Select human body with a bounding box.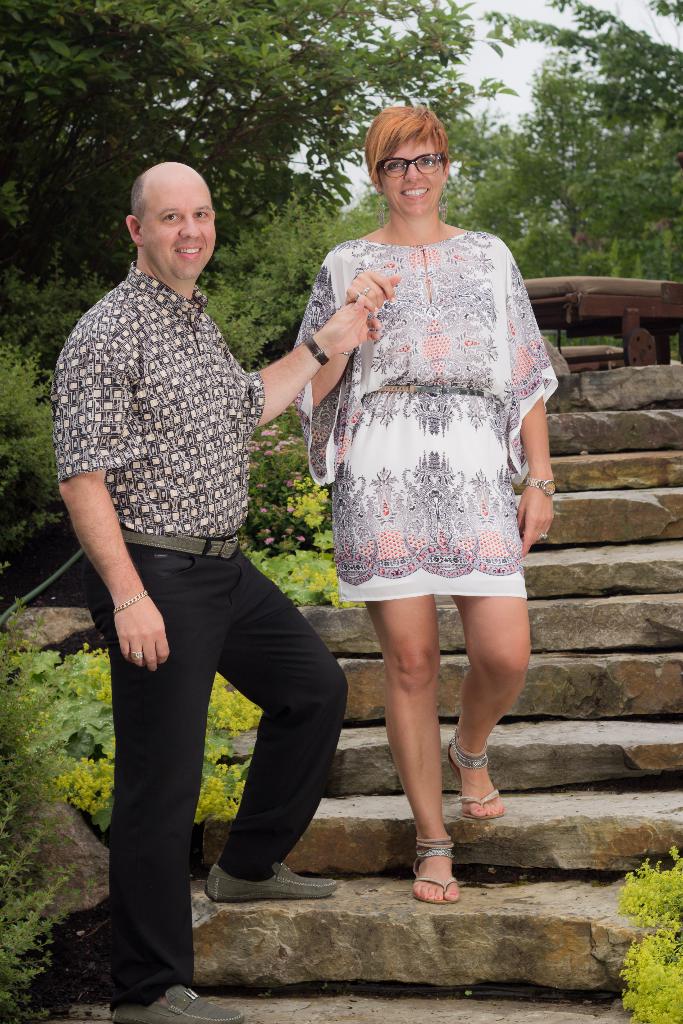
{"left": 294, "top": 113, "right": 557, "bottom": 892}.
